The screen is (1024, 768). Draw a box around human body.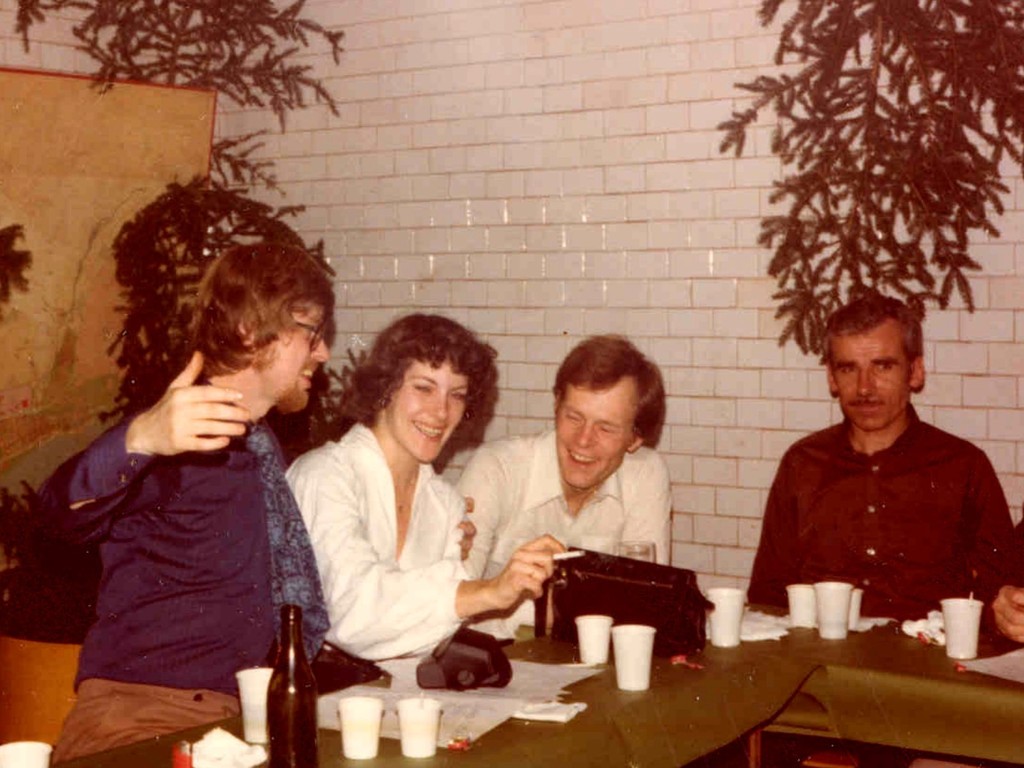
[460, 339, 670, 641].
